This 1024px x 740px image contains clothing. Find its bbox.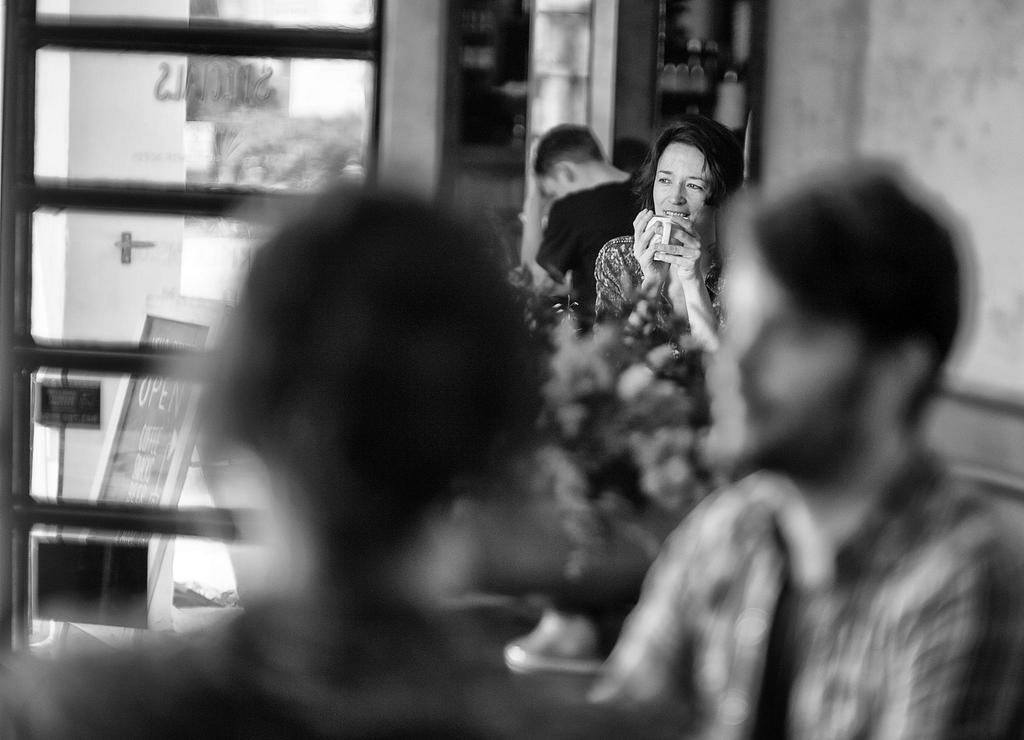
[598,220,730,382].
